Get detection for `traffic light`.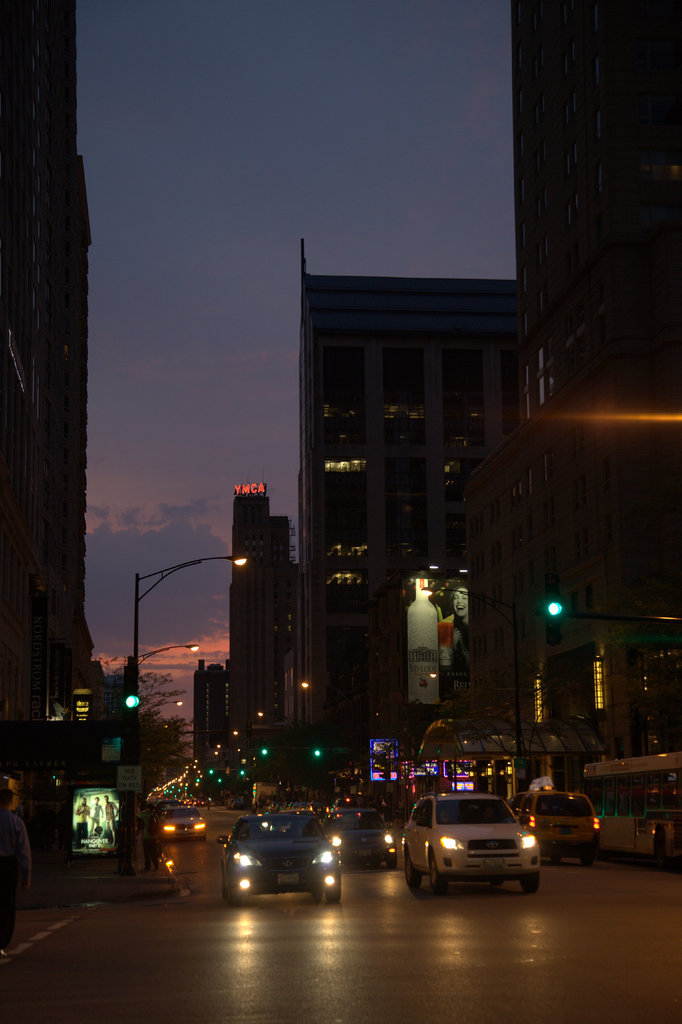
Detection: [left=123, top=682, right=139, bottom=740].
